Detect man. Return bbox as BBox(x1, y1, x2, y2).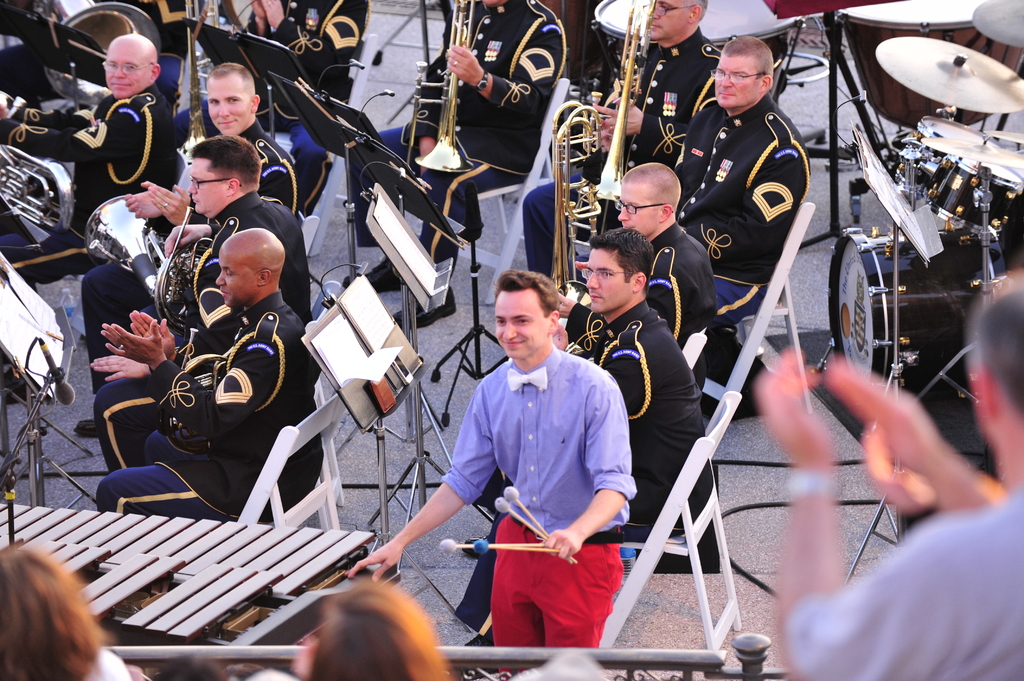
BBox(84, 225, 330, 531).
